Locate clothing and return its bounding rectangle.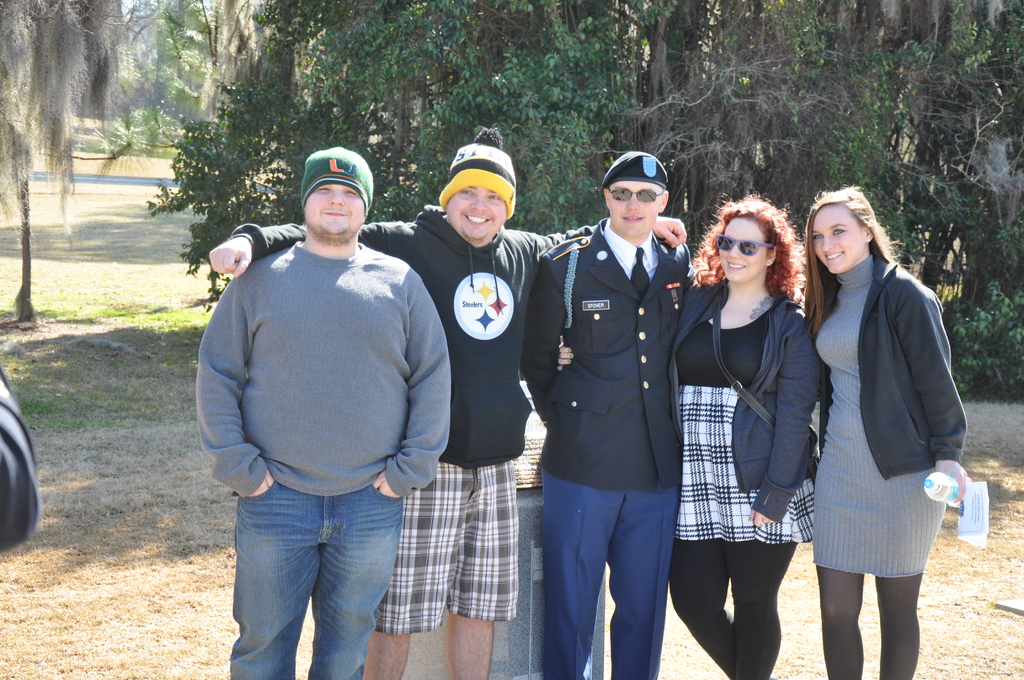
(left=0, top=368, right=42, bottom=558).
